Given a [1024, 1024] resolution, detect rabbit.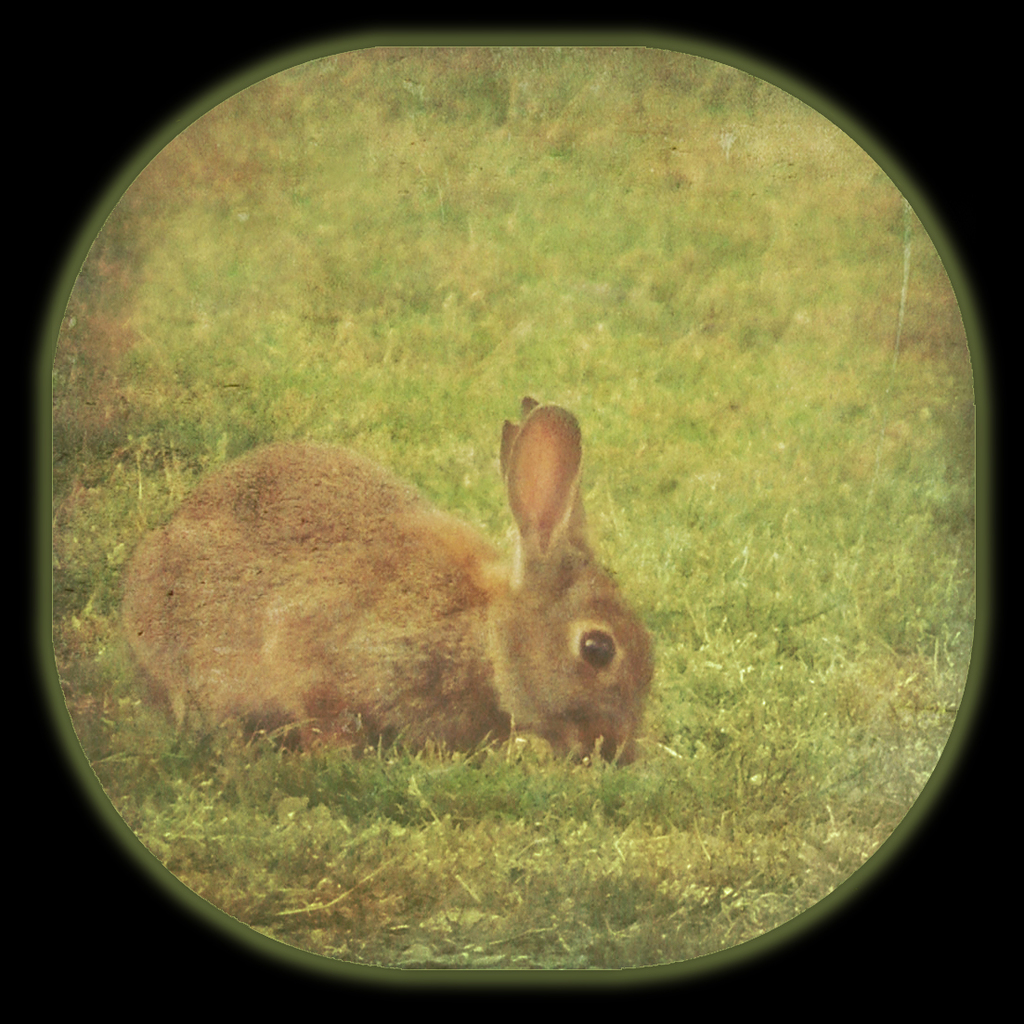
bbox=(111, 395, 662, 767).
